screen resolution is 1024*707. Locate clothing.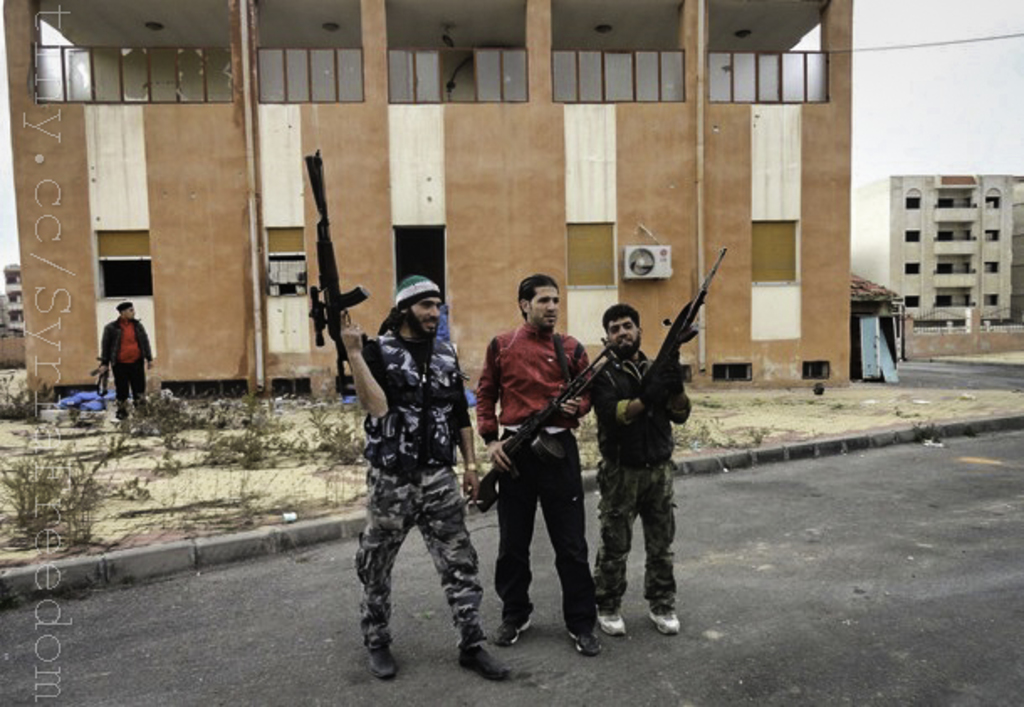
BBox(347, 265, 485, 650).
